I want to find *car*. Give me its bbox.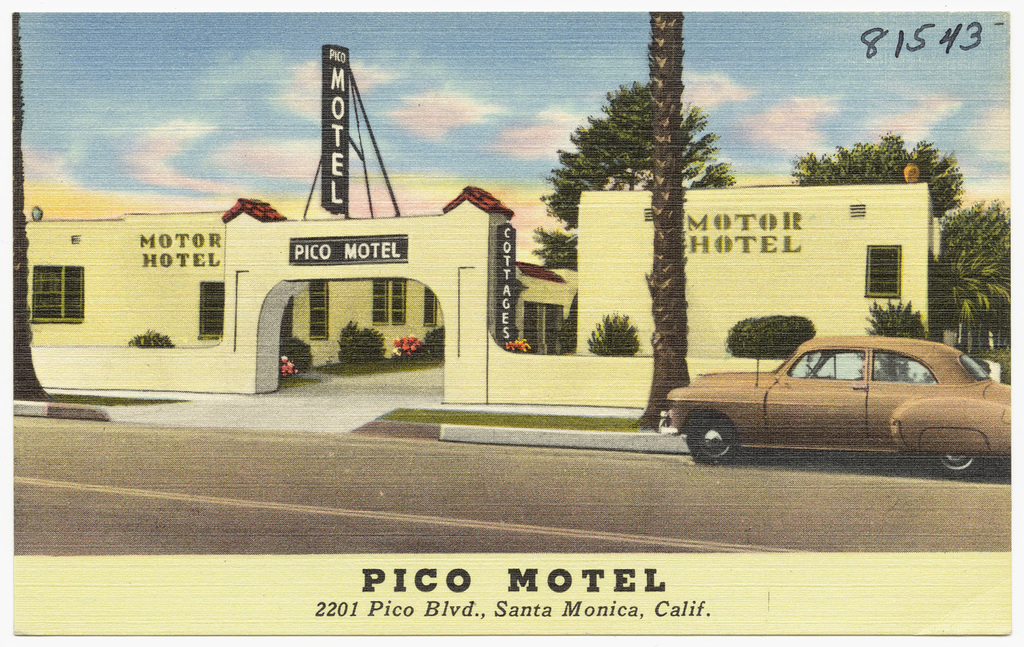
[left=534, top=320, right=579, bottom=353].
